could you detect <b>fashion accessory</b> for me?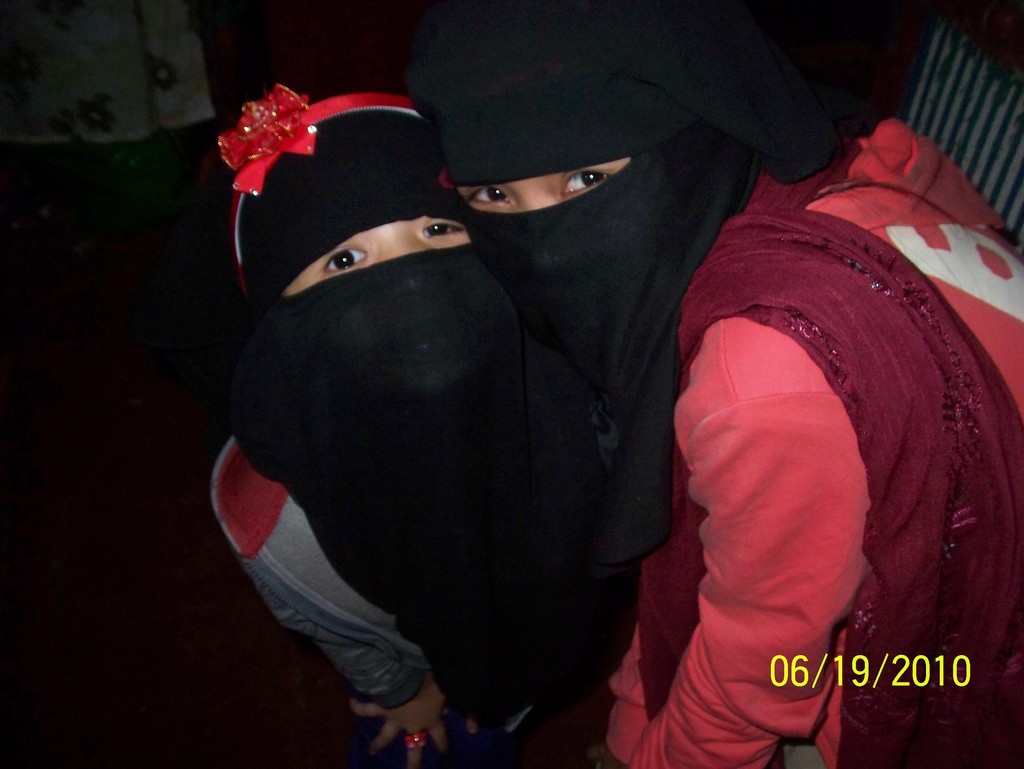
Detection result: {"x1": 400, "y1": 731, "x2": 425, "y2": 751}.
